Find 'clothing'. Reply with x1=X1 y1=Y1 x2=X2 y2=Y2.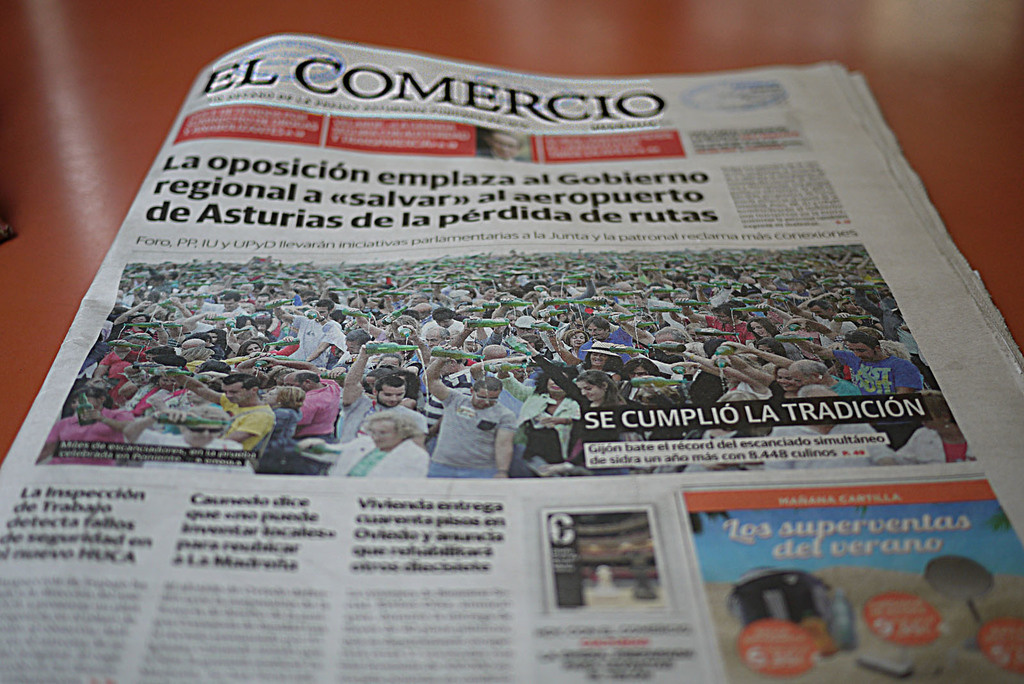
x1=708 y1=314 x2=755 y2=346.
